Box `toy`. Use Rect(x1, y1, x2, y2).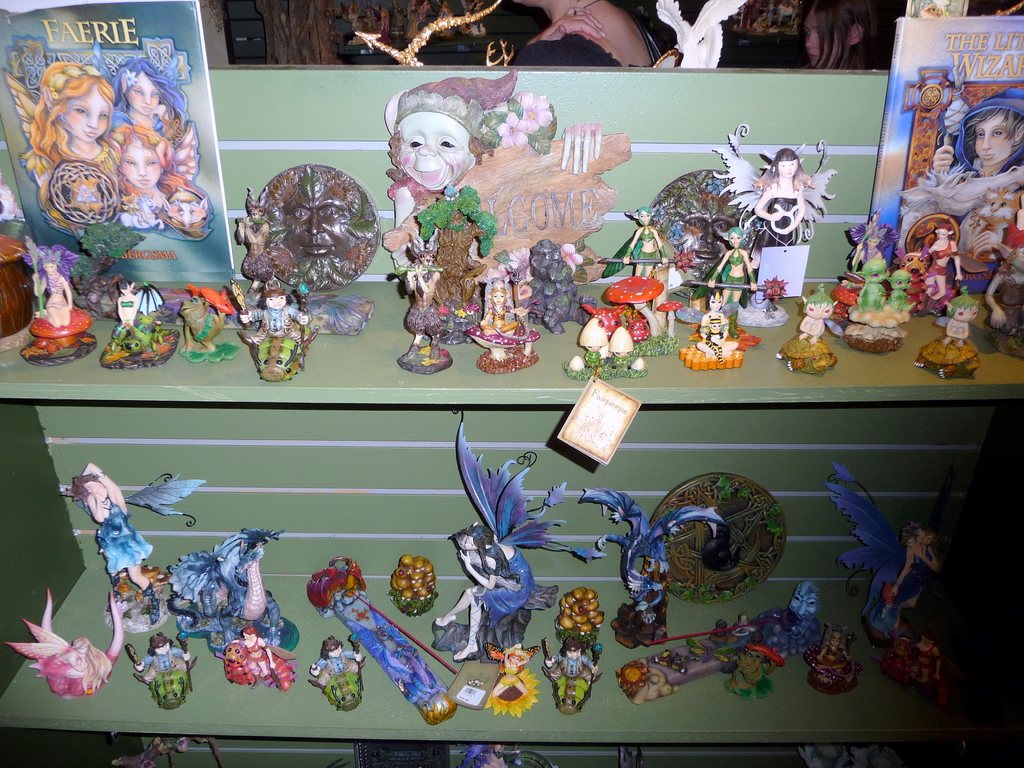
Rect(101, 276, 180, 372).
